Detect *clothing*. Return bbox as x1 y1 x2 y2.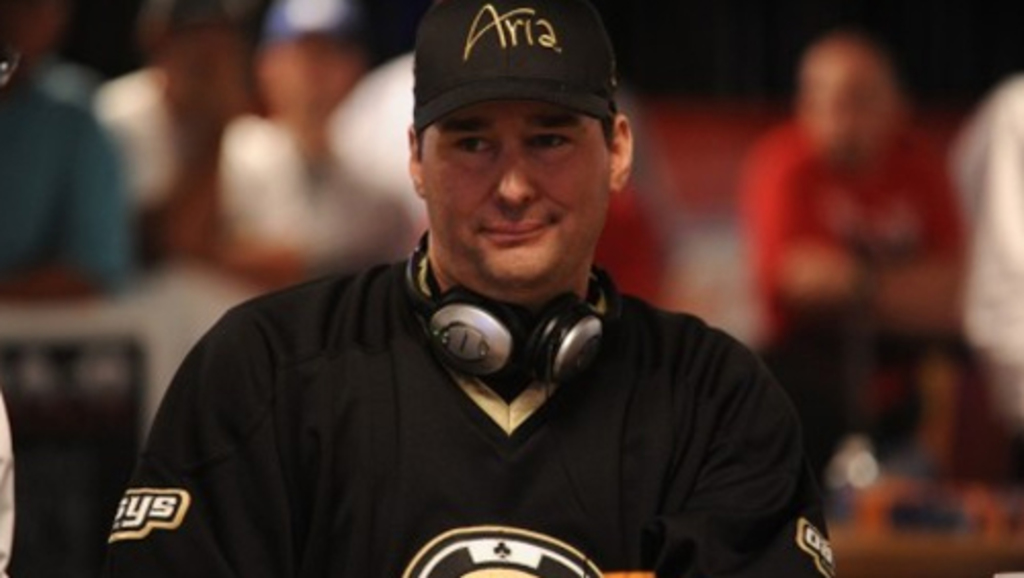
209 125 424 262.
